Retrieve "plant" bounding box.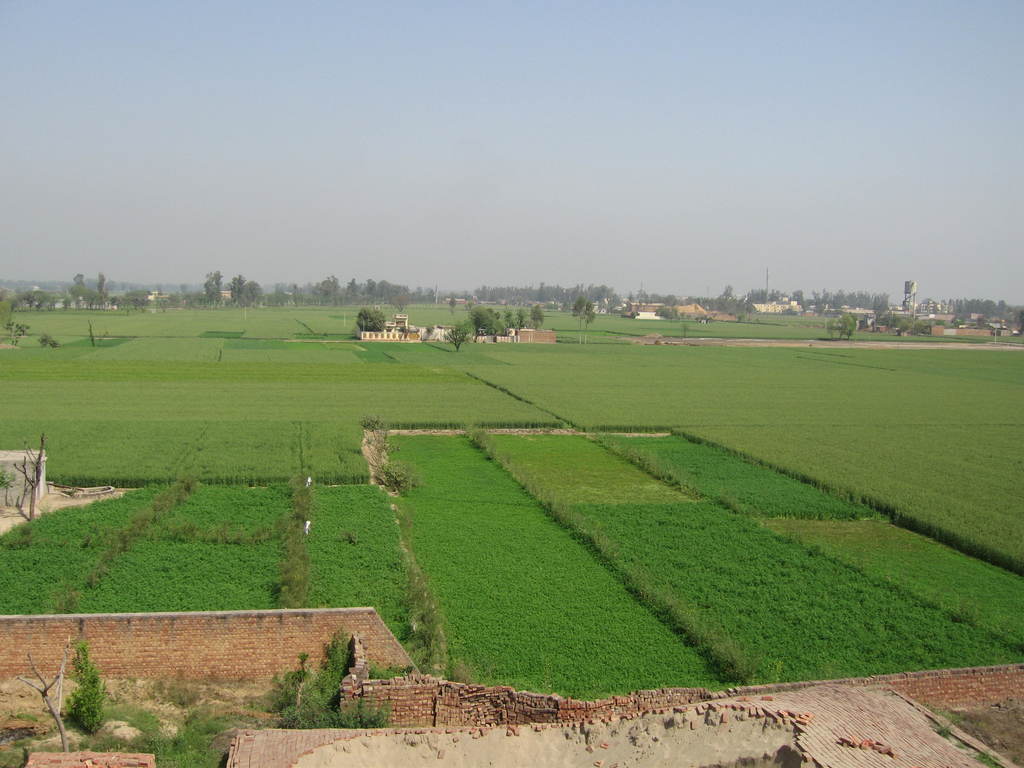
Bounding box: <box>964,744,1000,764</box>.
